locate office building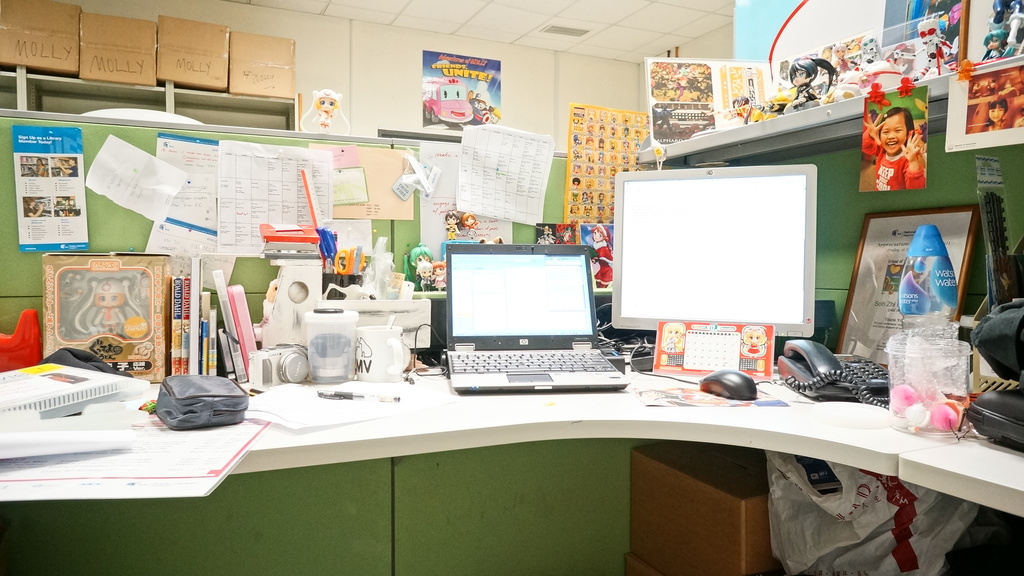
135/185/714/437
